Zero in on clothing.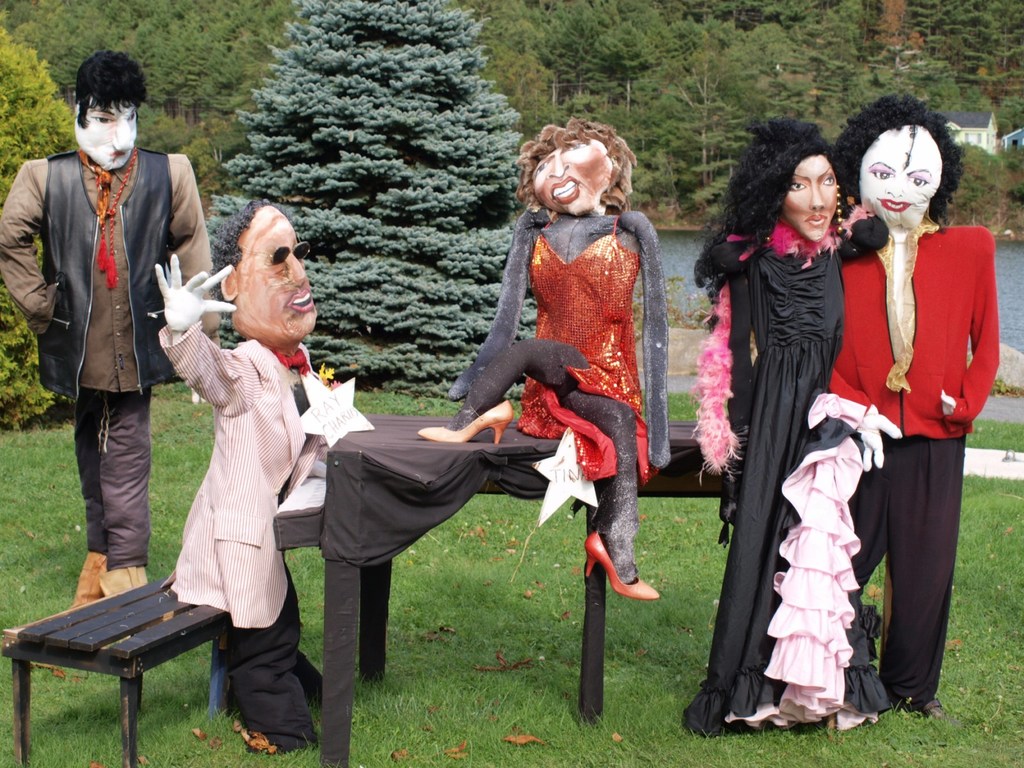
Zeroed in: [730, 236, 843, 719].
